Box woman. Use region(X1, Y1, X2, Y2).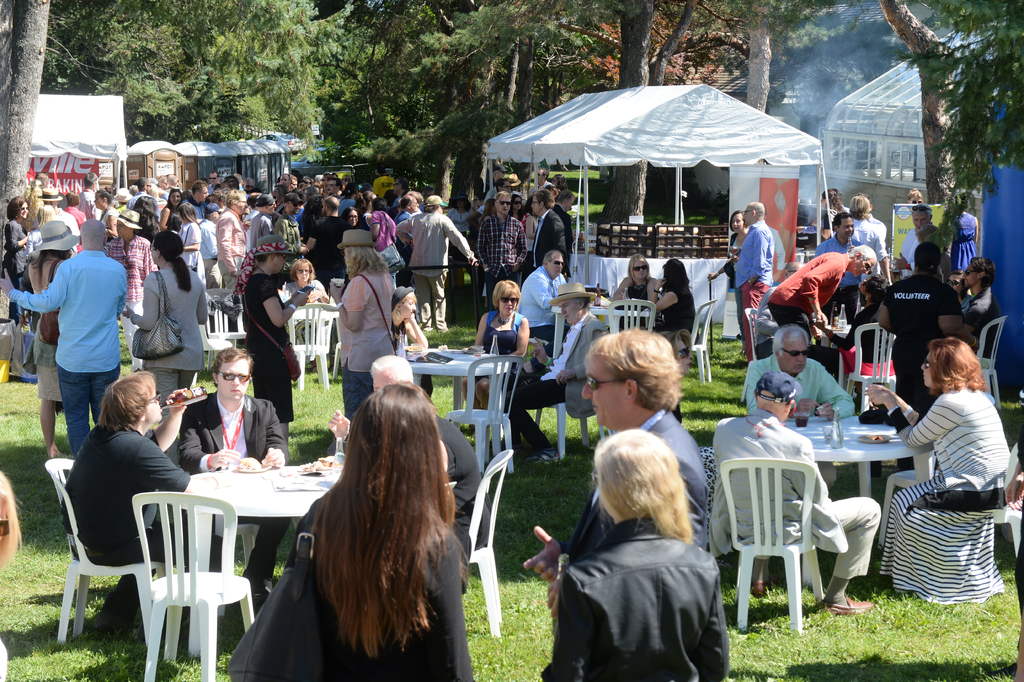
region(104, 211, 157, 374).
